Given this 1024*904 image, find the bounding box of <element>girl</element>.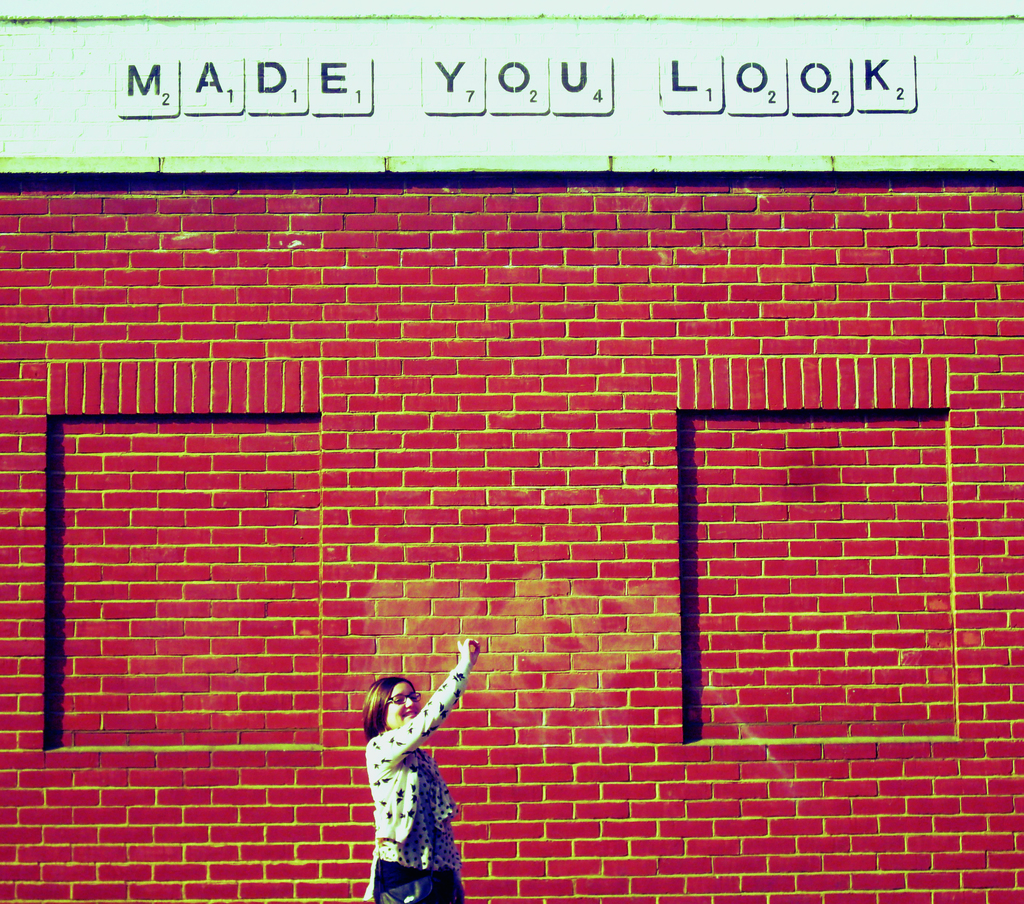
x1=366, y1=634, x2=484, y2=901.
